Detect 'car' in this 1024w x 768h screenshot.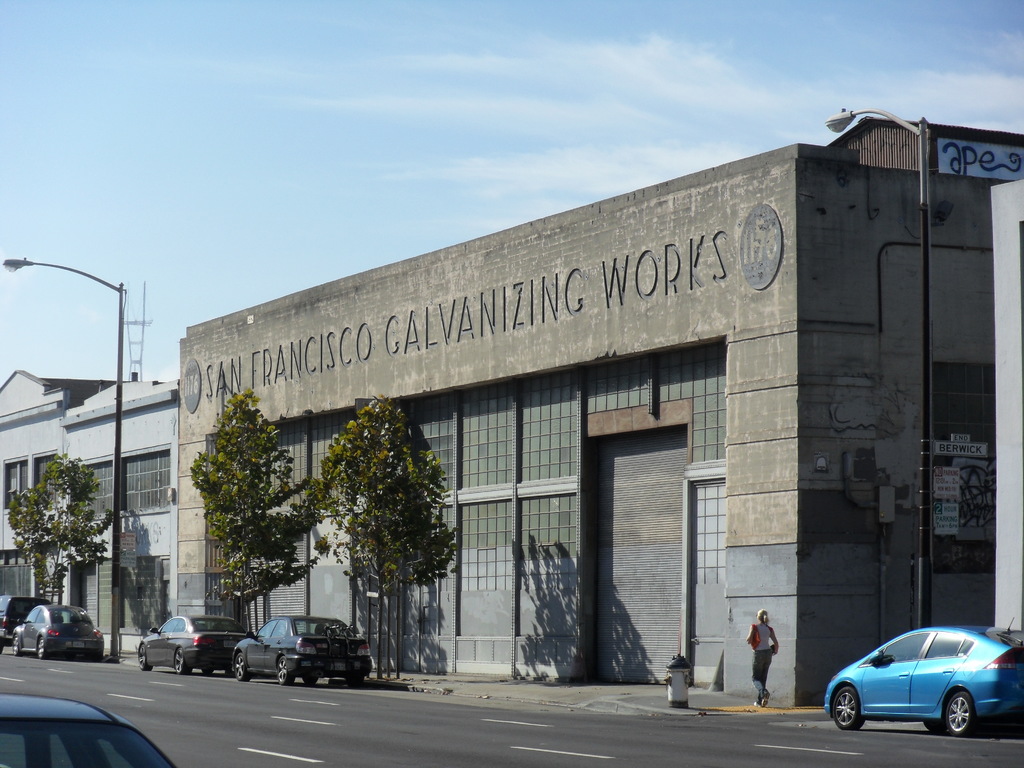
Detection: bbox=[0, 593, 37, 650].
